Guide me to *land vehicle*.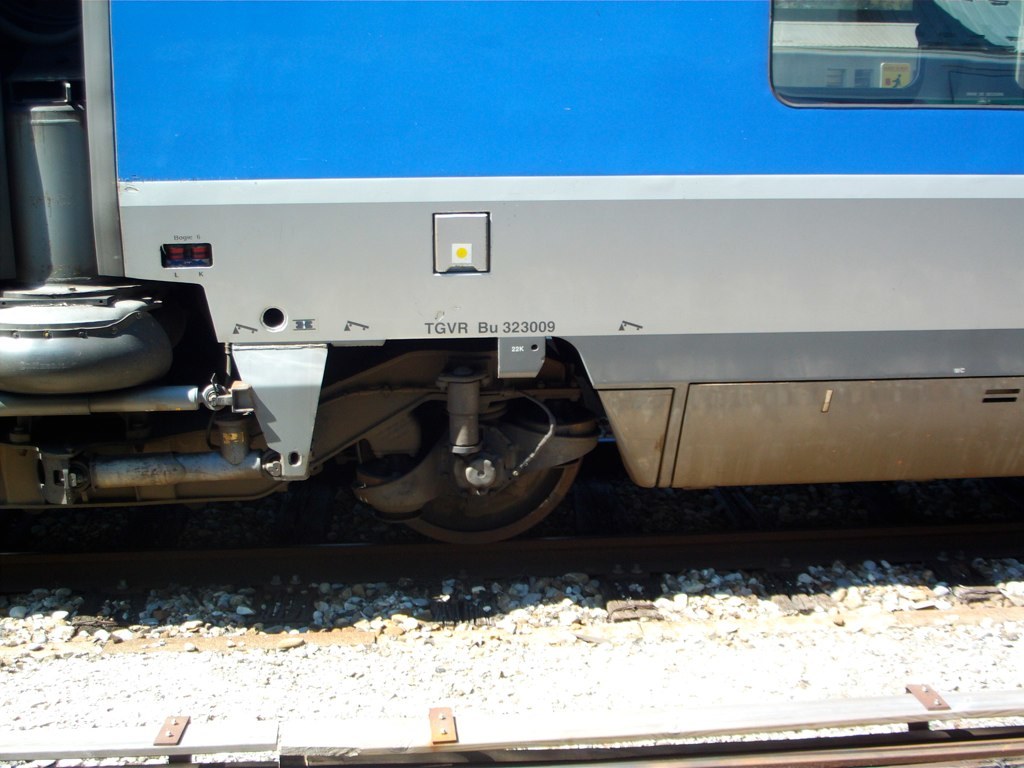
Guidance: (left=0, top=0, right=1023, bottom=565).
